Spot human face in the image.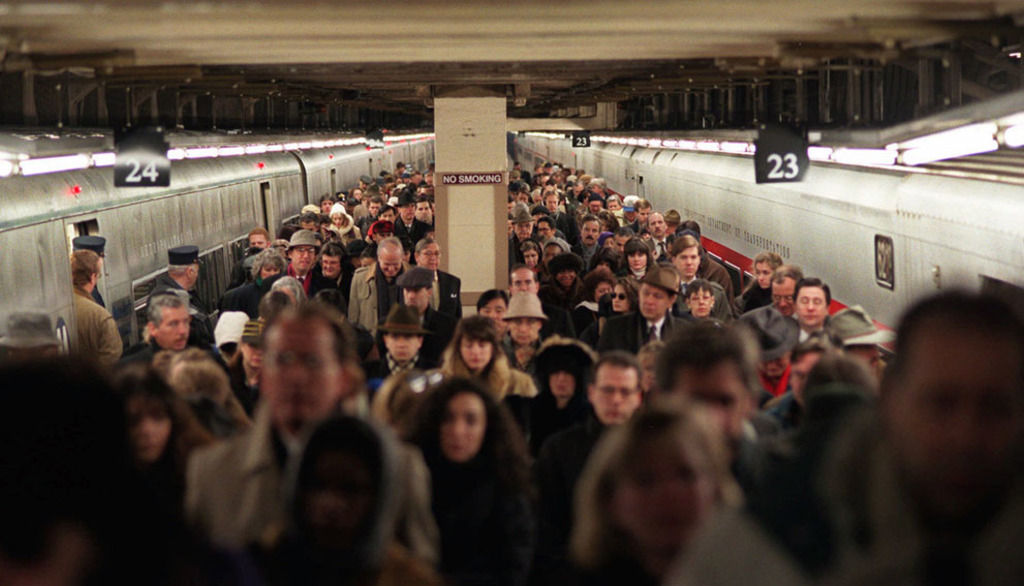
human face found at detection(610, 283, 627, 310).
